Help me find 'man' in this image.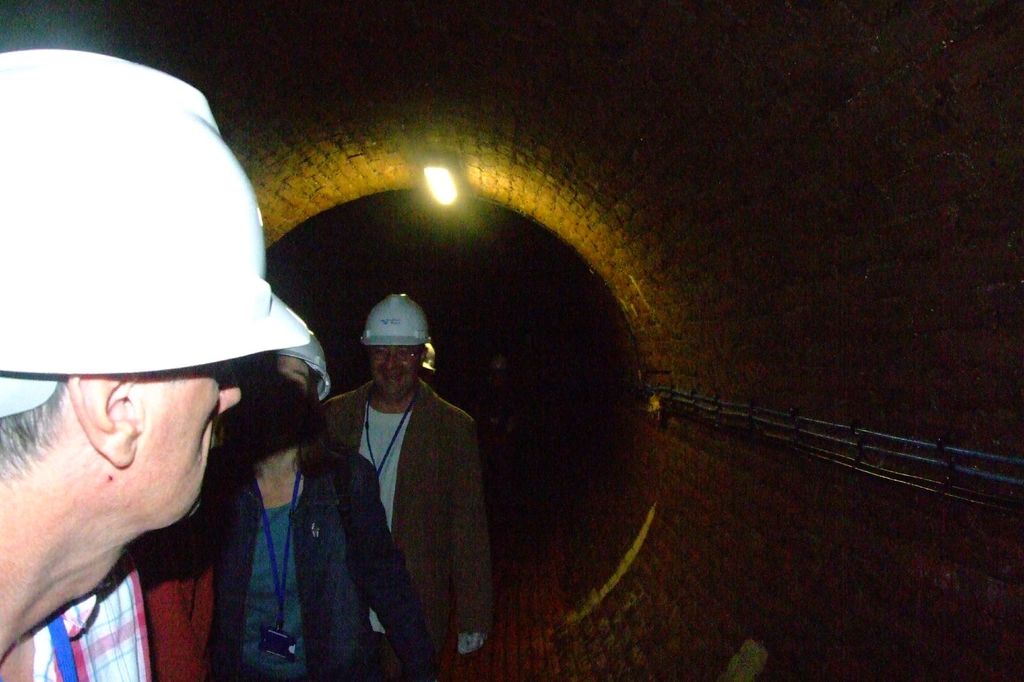
Found it: (321,298,493,679).
